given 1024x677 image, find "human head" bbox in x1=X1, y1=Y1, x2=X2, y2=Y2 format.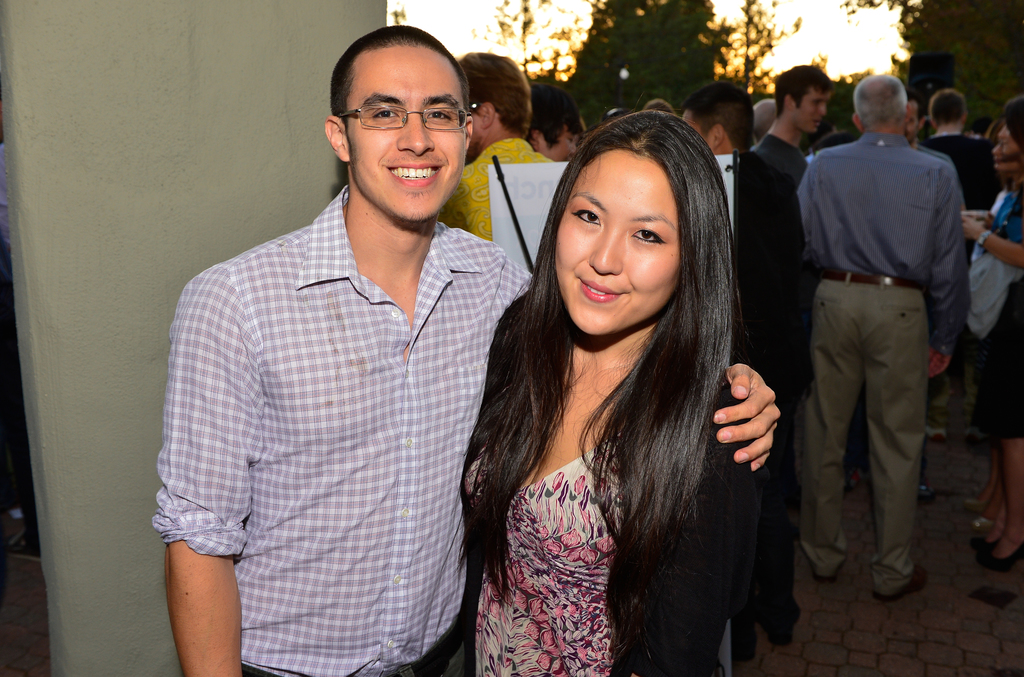
x1=532, y1=89, x2=584, y2=163.
